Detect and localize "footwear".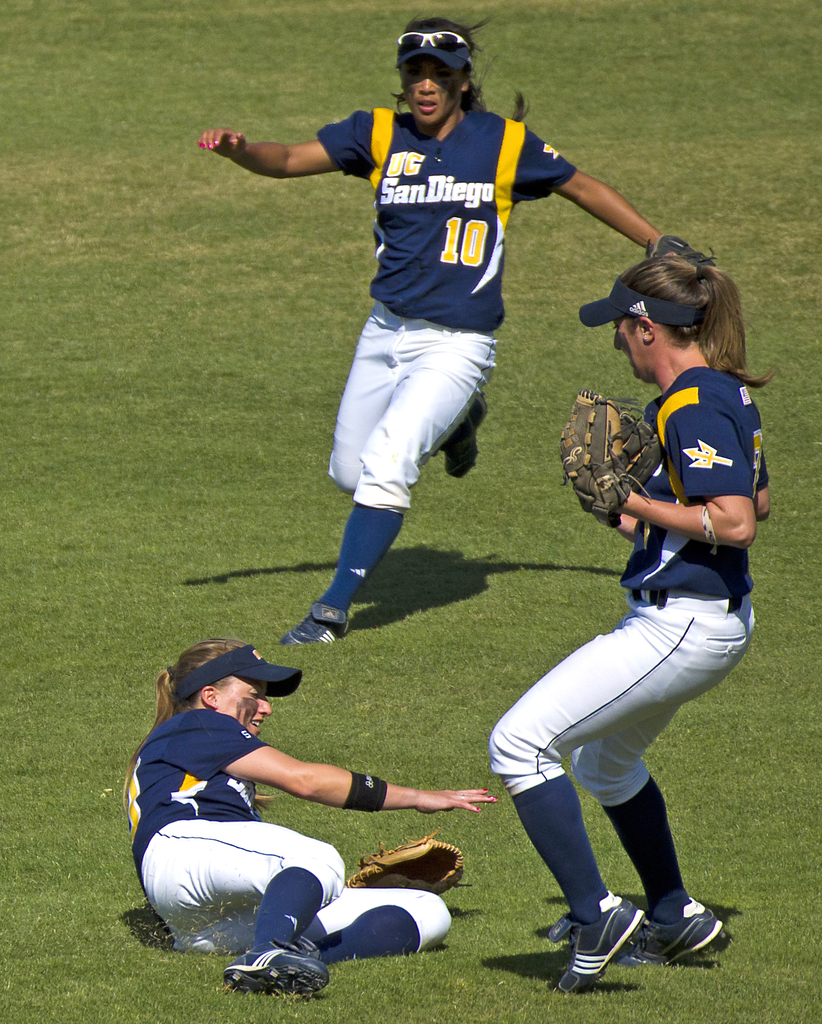
Localized at pyautogui.locateOnScreen(620, 900, 725, 966).
